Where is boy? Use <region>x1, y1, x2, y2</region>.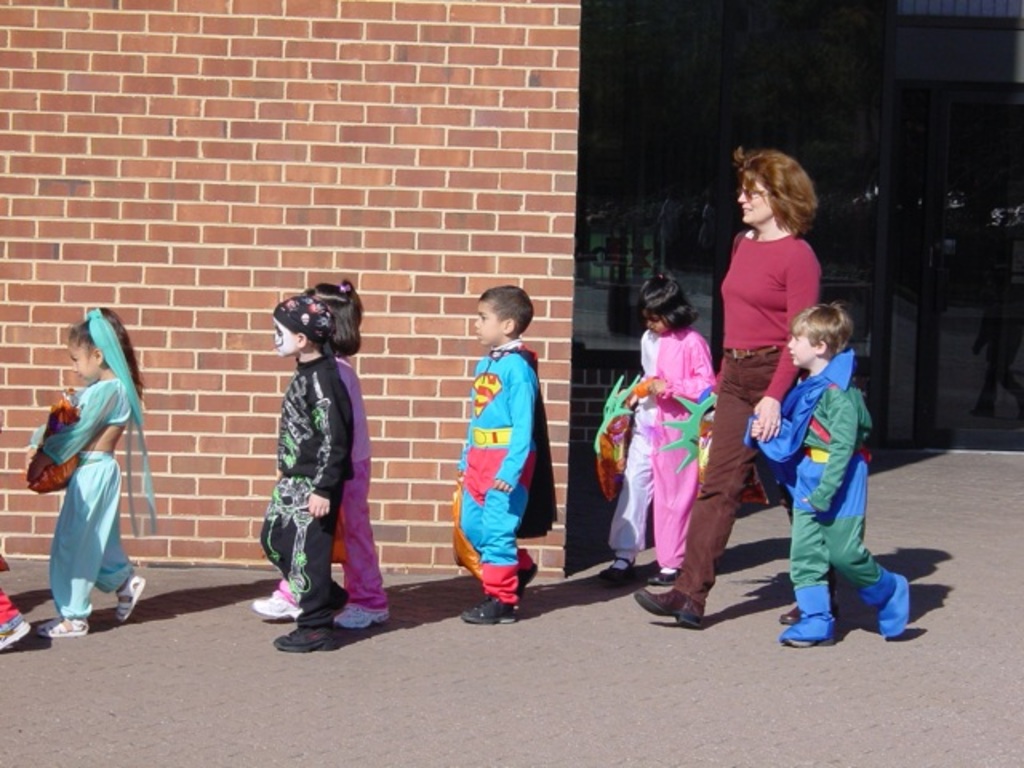
<region>442, 283, 557, 616</region>.
